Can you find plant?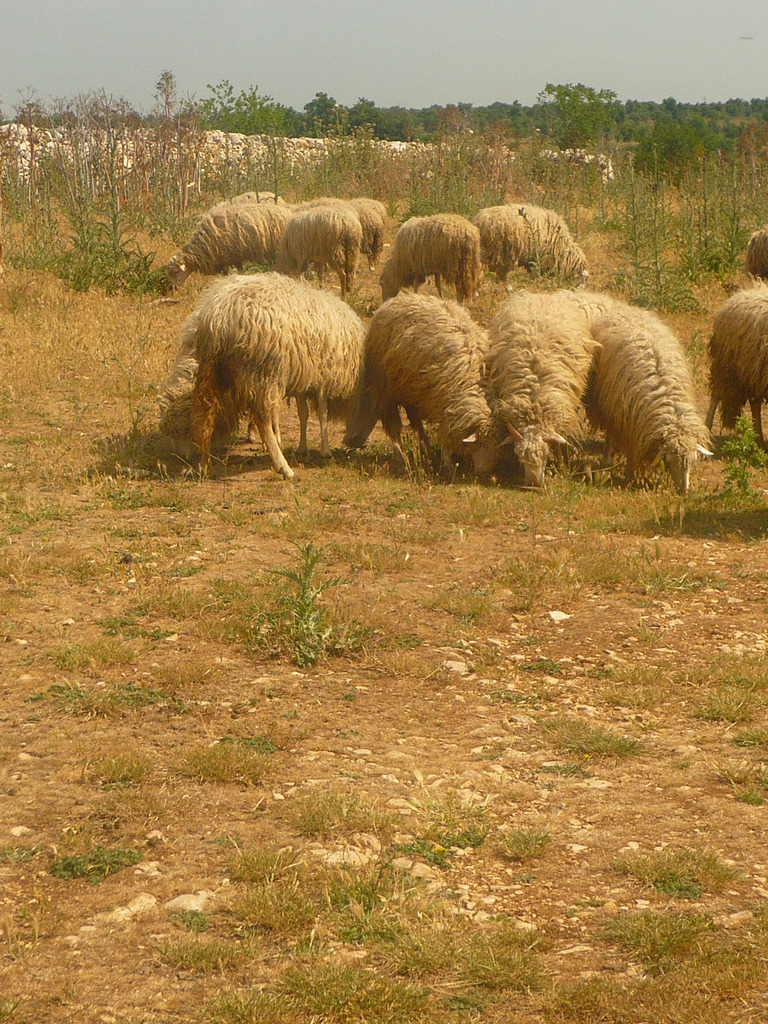
Yes, bounding box: left=340, top=767, right=364, bottom=783.
